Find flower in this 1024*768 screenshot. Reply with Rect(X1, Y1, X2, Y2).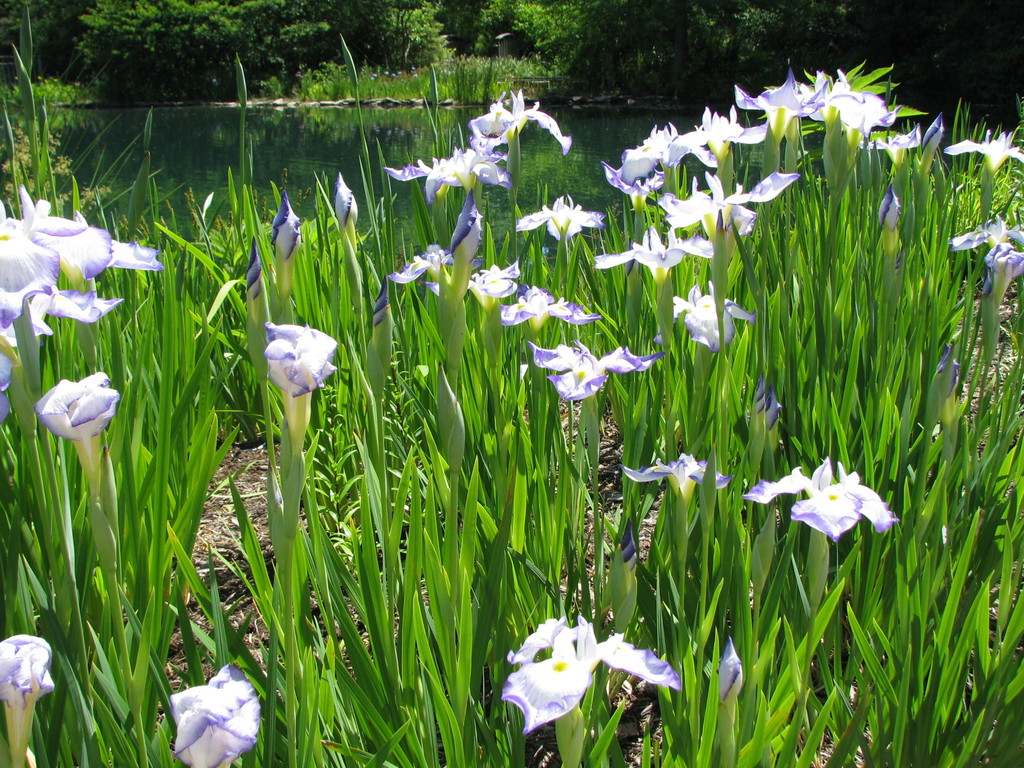
Rect(499, 283, 604, 339).
